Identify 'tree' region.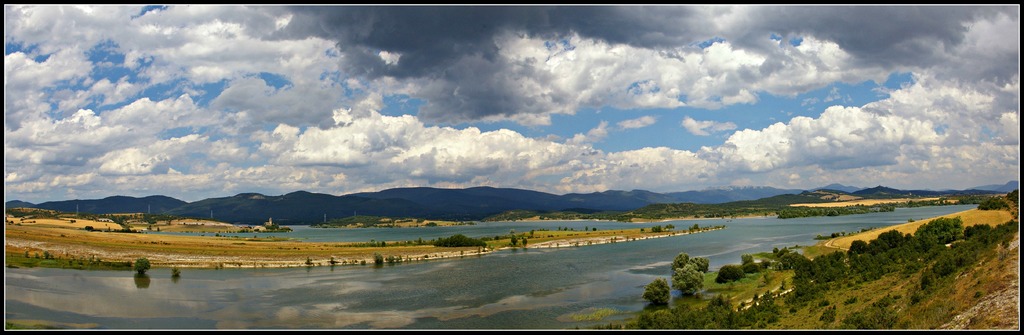
Region: detection(711, 259, 750, 291).
